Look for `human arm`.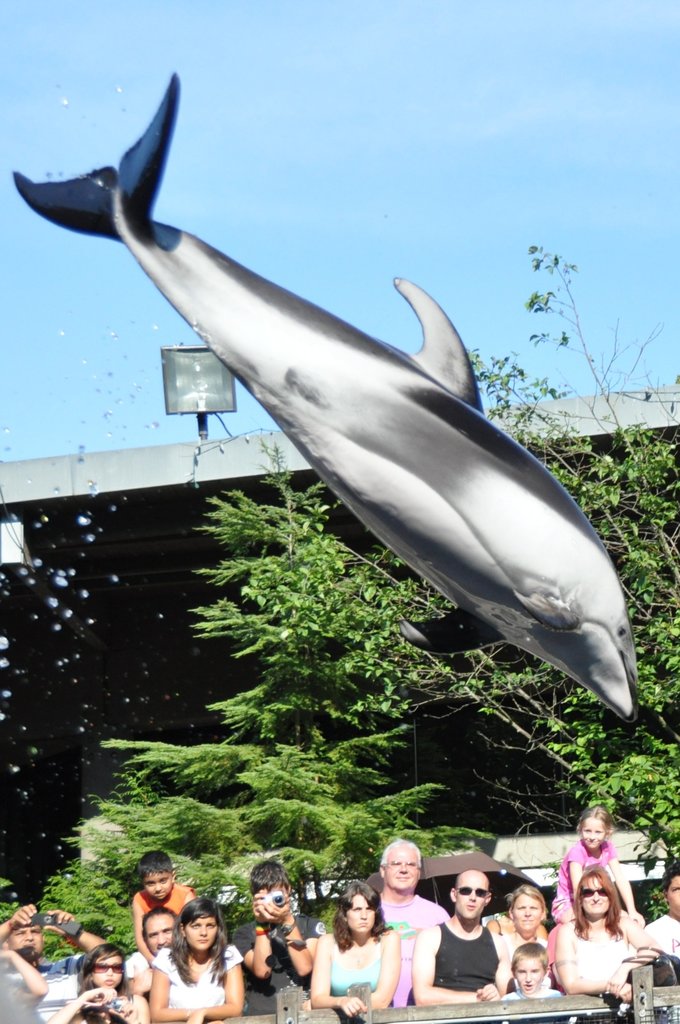
Found: [x1=342, y1=929, x2=407, y2=1011].
